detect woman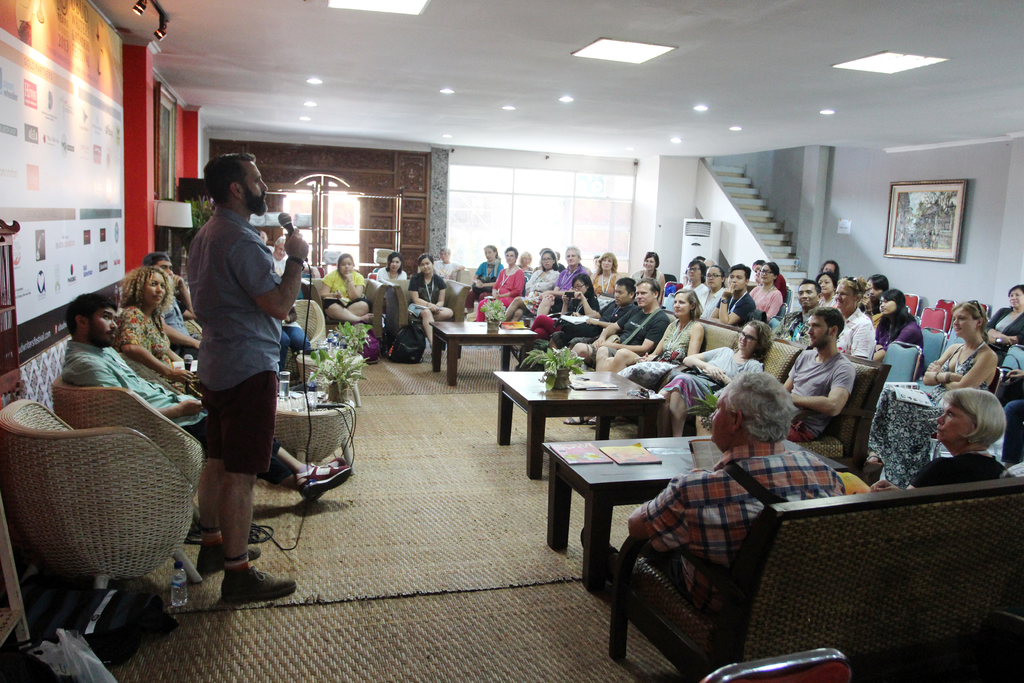
Rect(744, 263, 785, 333)
